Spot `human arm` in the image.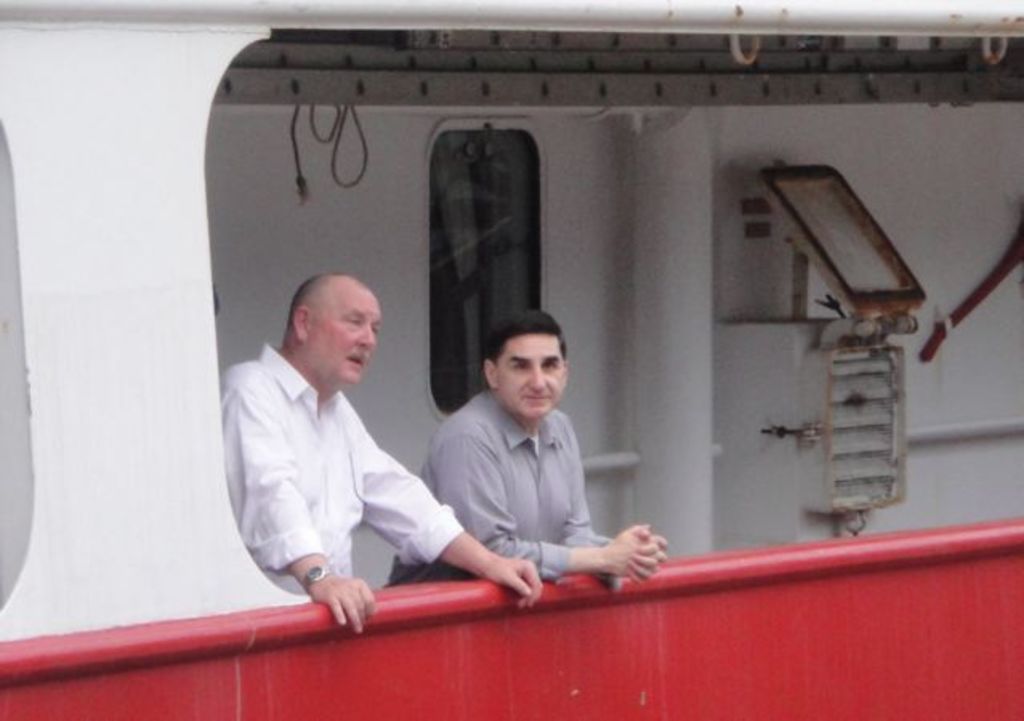
`human arm` found at (428,425,679,582).
